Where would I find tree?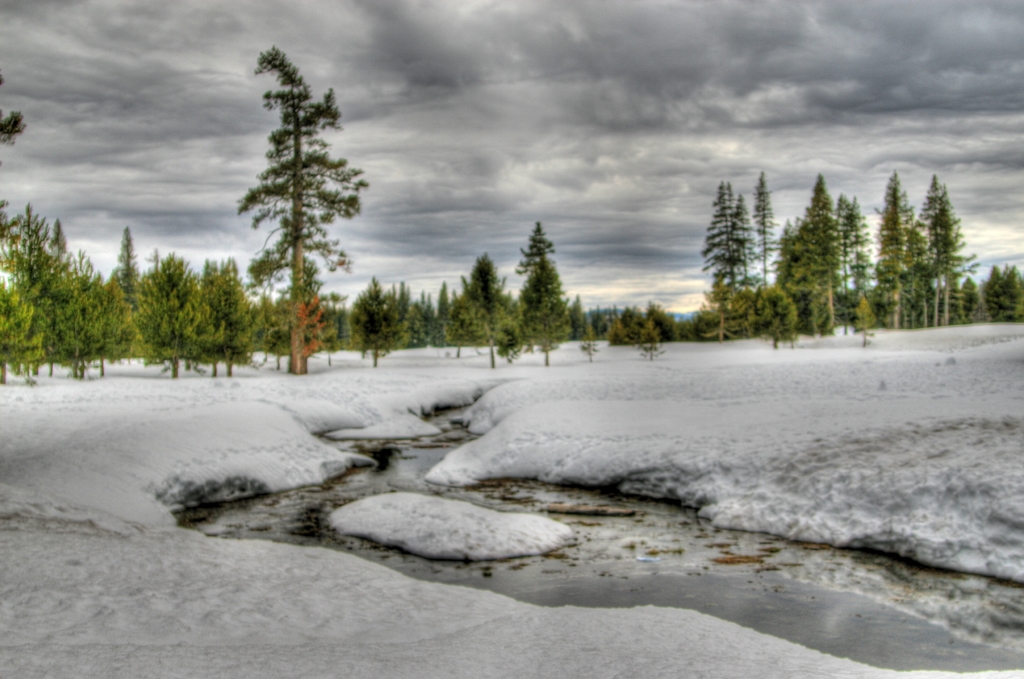
At l=0, t=84, r=28, b=150.
